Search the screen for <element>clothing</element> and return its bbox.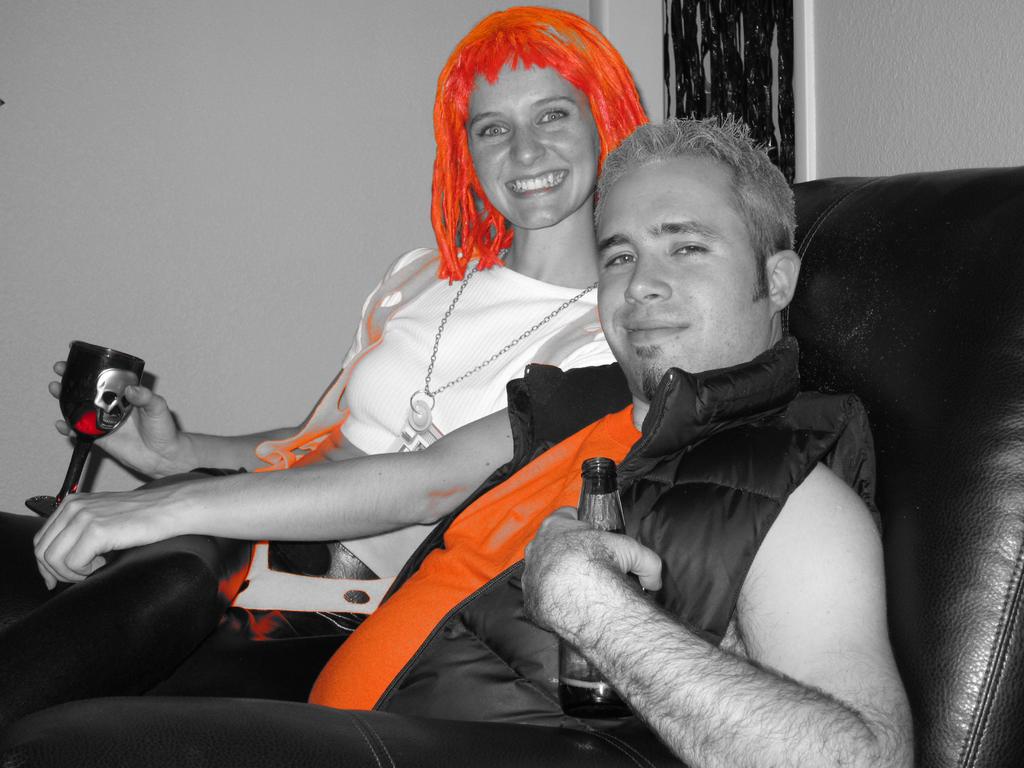
Found: detection(0, 335, 879, 767).
